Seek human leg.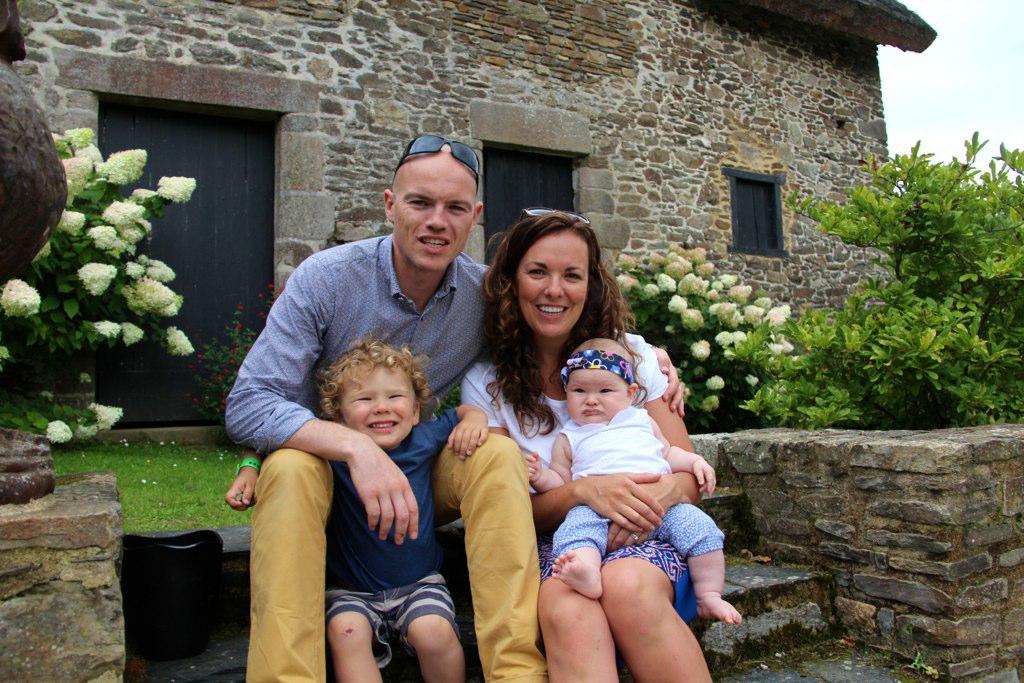
x1=649 y1=502 x2=744 y2=619.
